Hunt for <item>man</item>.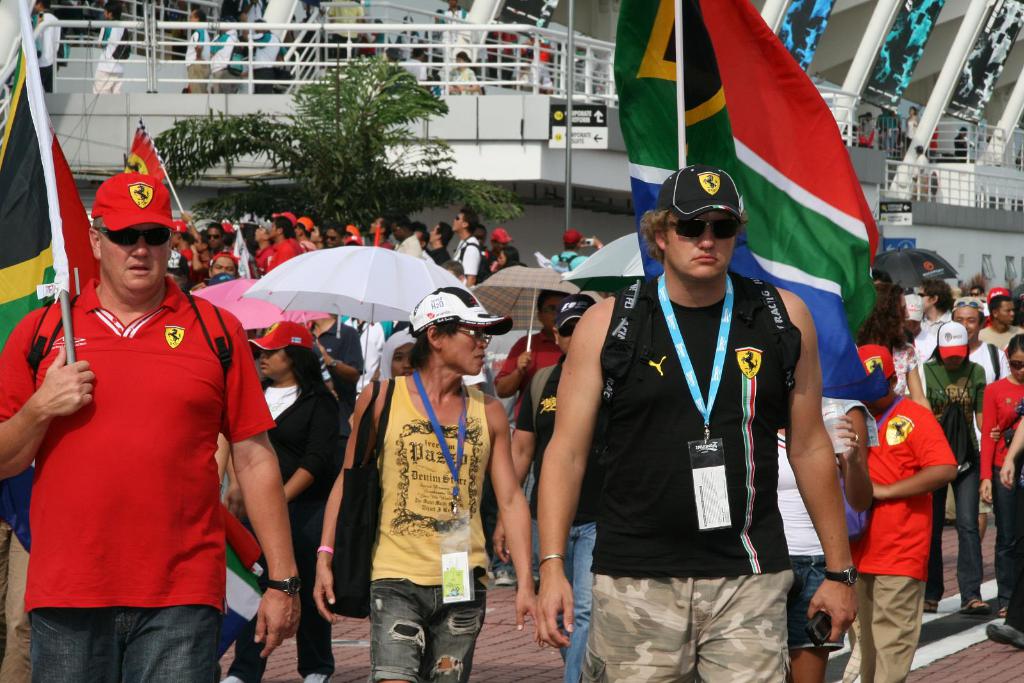
Hunted down at <bbox>302, 314, 365, 415</bbox>.
